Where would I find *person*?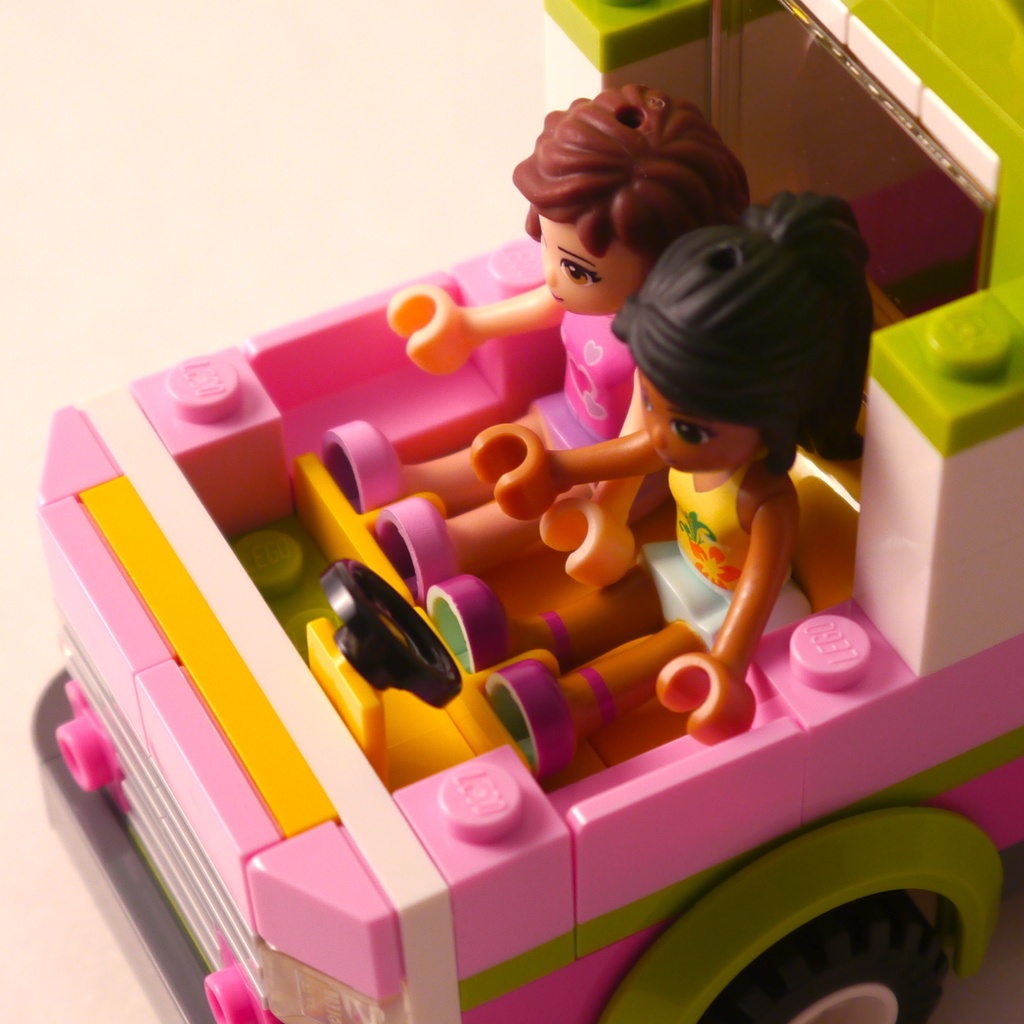
At <bbox>331, 83, 760, 610</bbox>.
